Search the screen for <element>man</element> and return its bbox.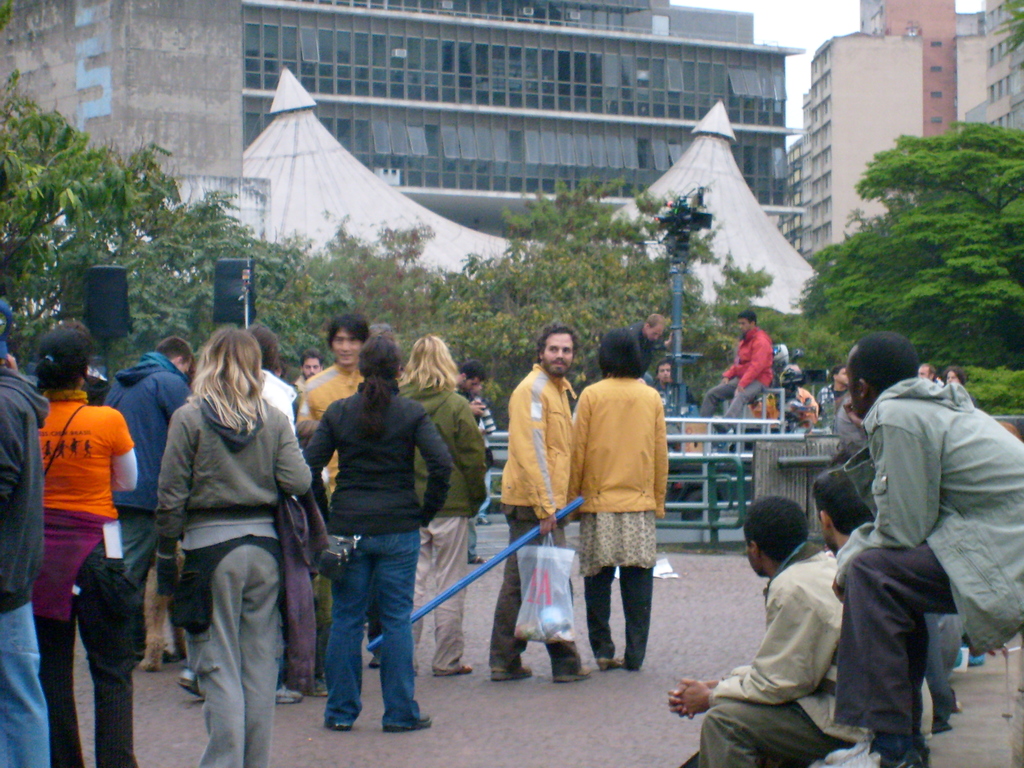
Found: (102, 336, 191, 596).
